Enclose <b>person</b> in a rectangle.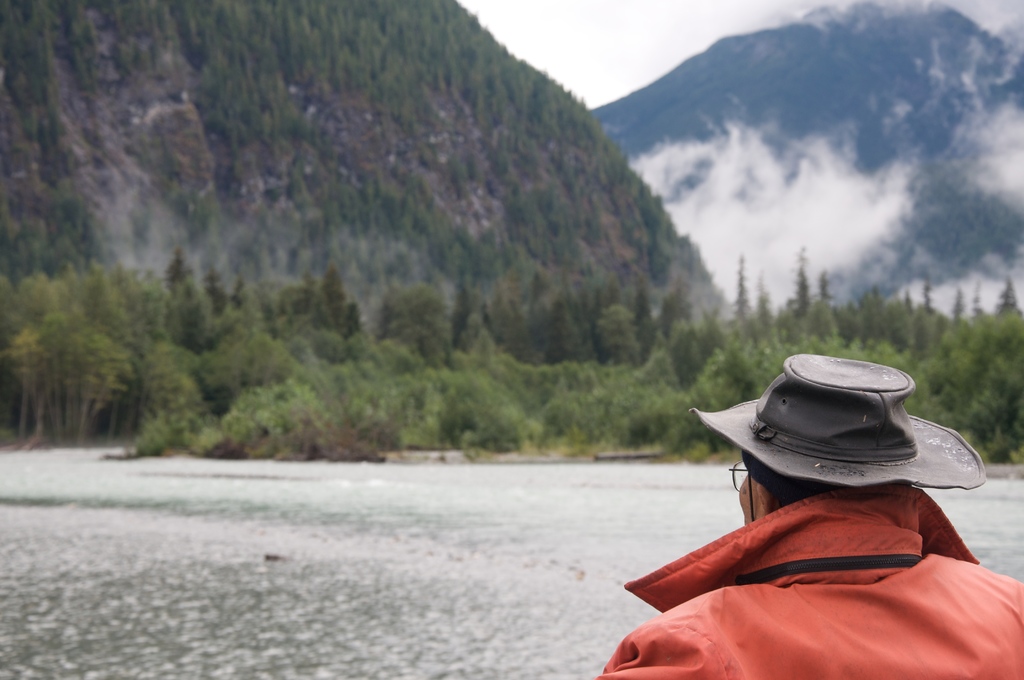
{"x1": 660, "y1": 338, "x2": 1014, "y2": 632}.
